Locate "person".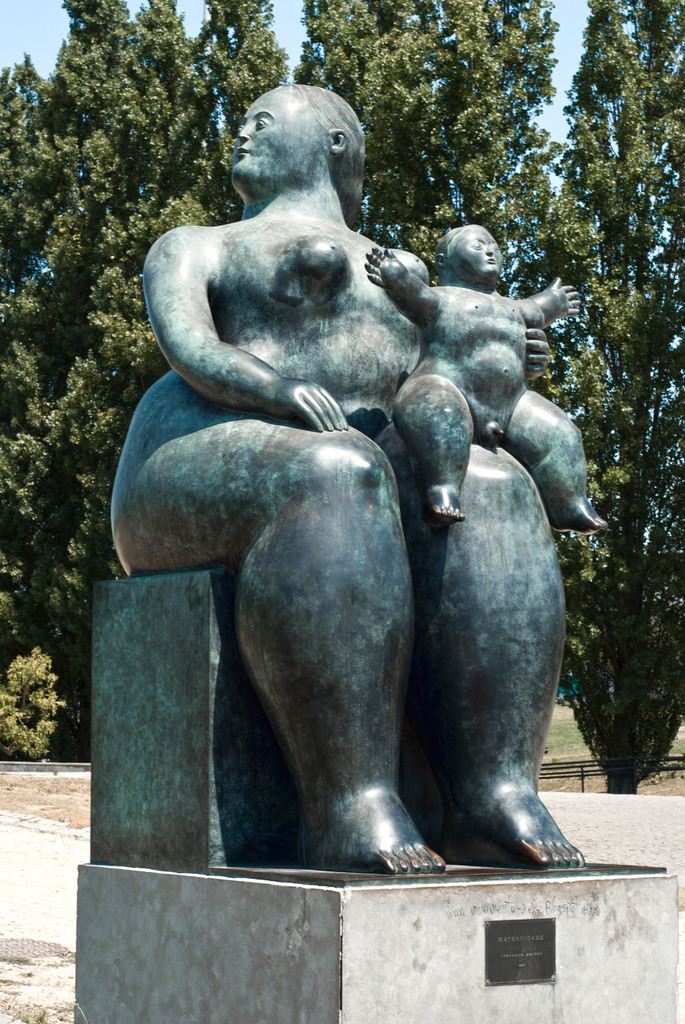
Bounding box: {"left": 106, "top": 79, "right": 602, "bottom": 890}.
